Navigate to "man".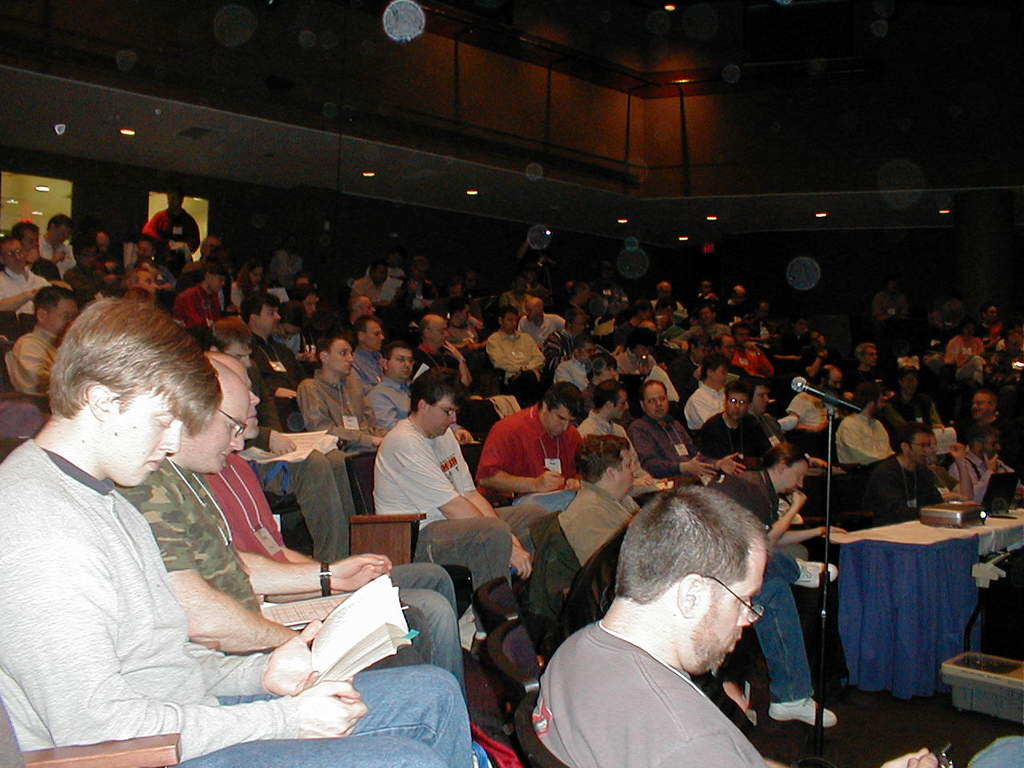
Navigation target: 684,355,730,426.
